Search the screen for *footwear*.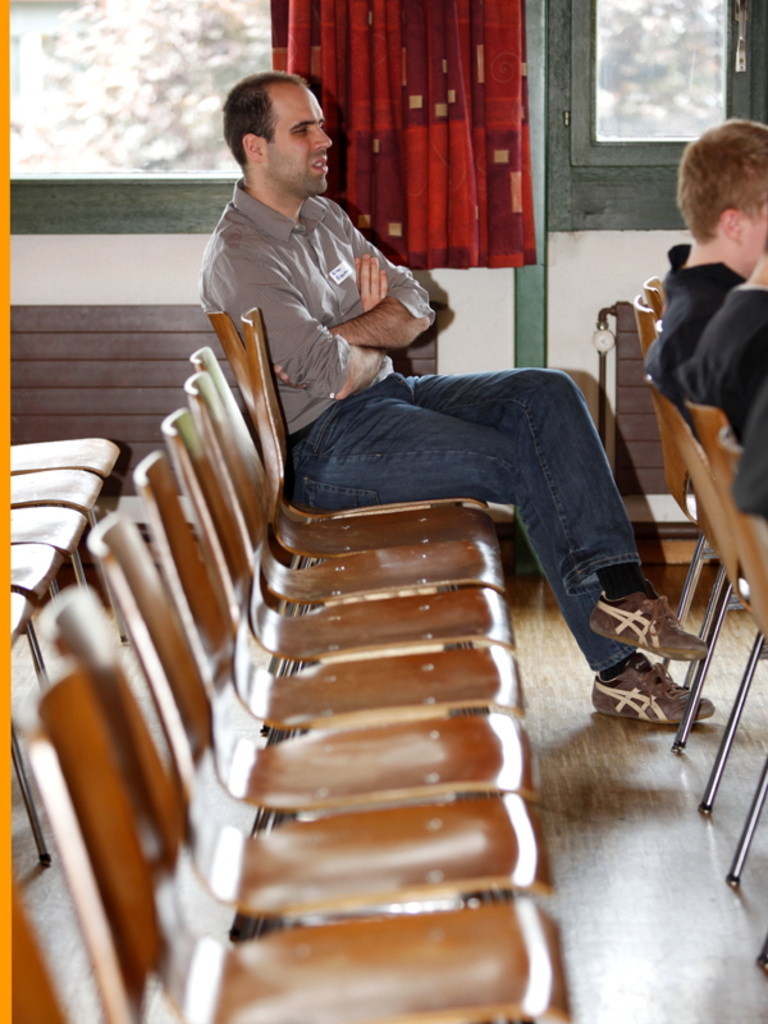
Found at (x1=590, y1=663, x2=719, y2=717).
